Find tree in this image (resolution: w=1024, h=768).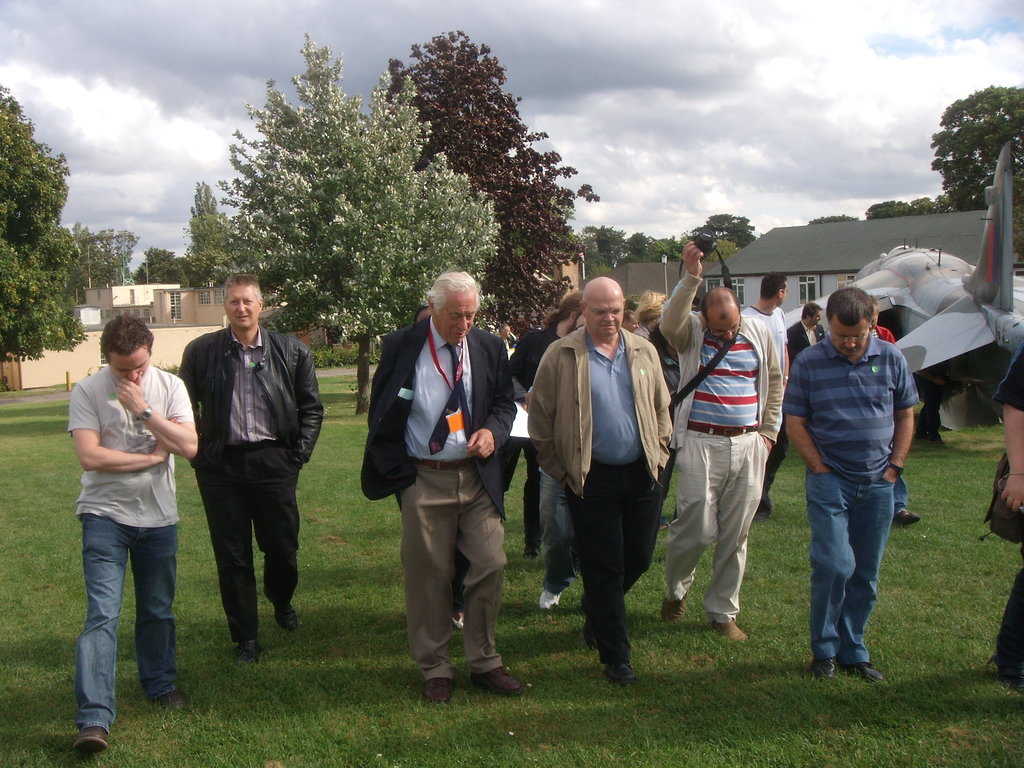
box=[920, 49, 1023, 232].
